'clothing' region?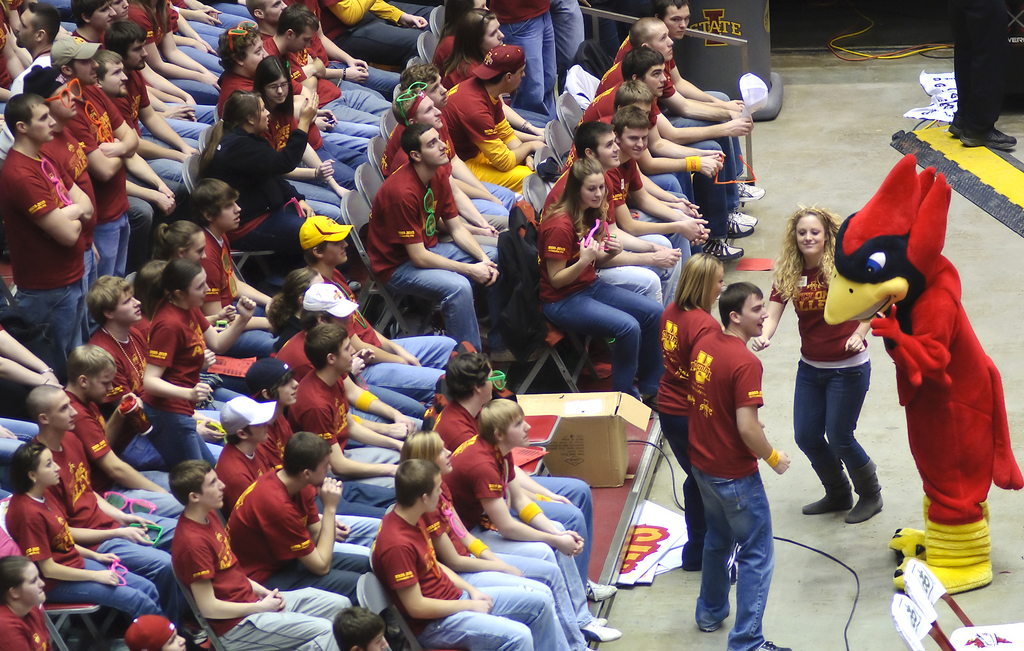
35, 119, 98, 288
